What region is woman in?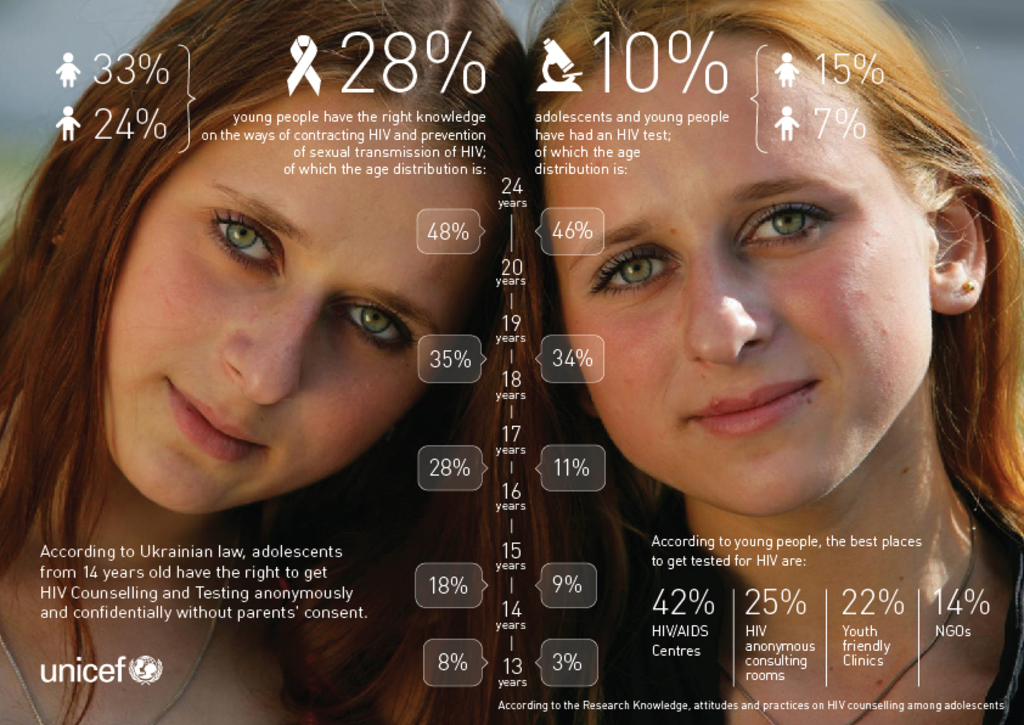
0:0:529:724.
